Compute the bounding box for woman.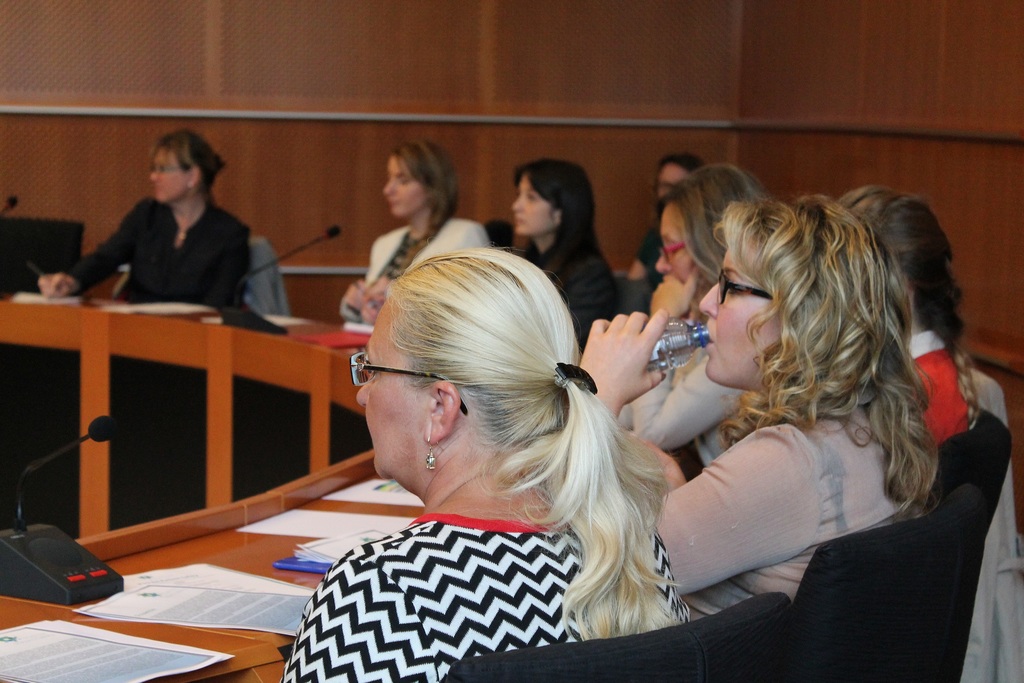
<bbox>579, 190, 941, 621</bbox>.
